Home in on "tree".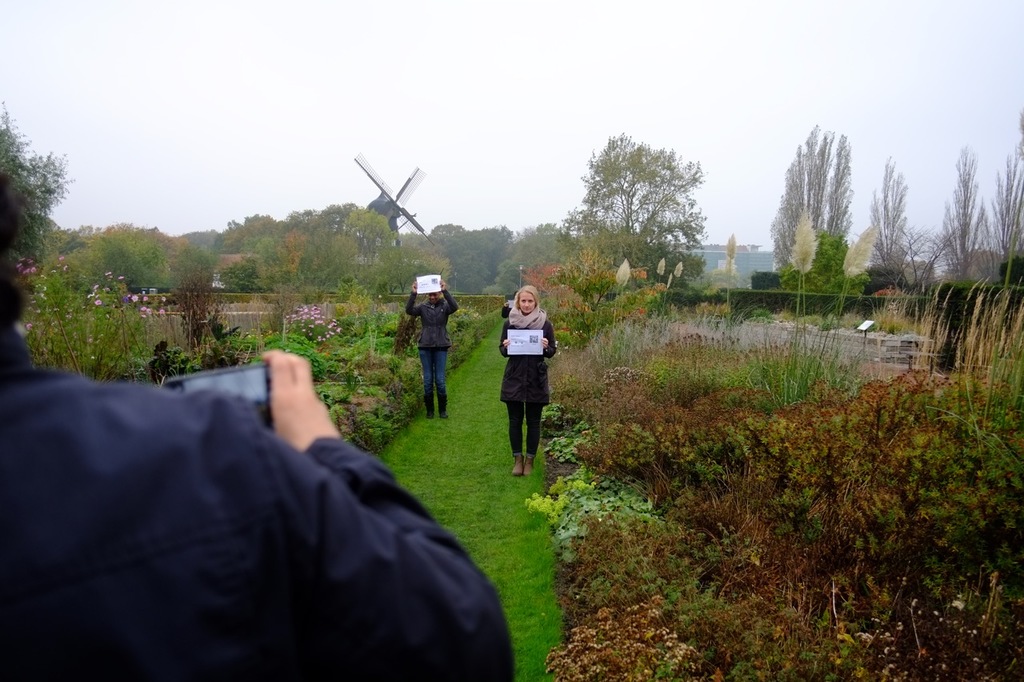
Homed in at BBox(870, 158, 912, 281).
